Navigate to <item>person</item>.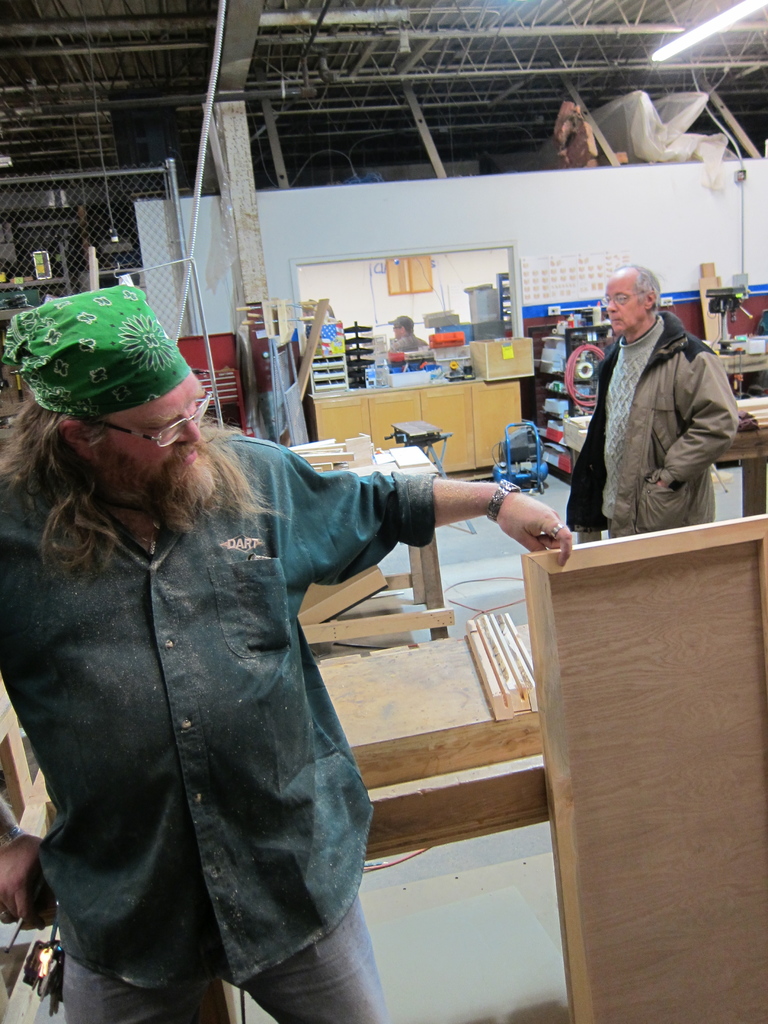
Navigation target: Rect(566, 264, 749, 548).
